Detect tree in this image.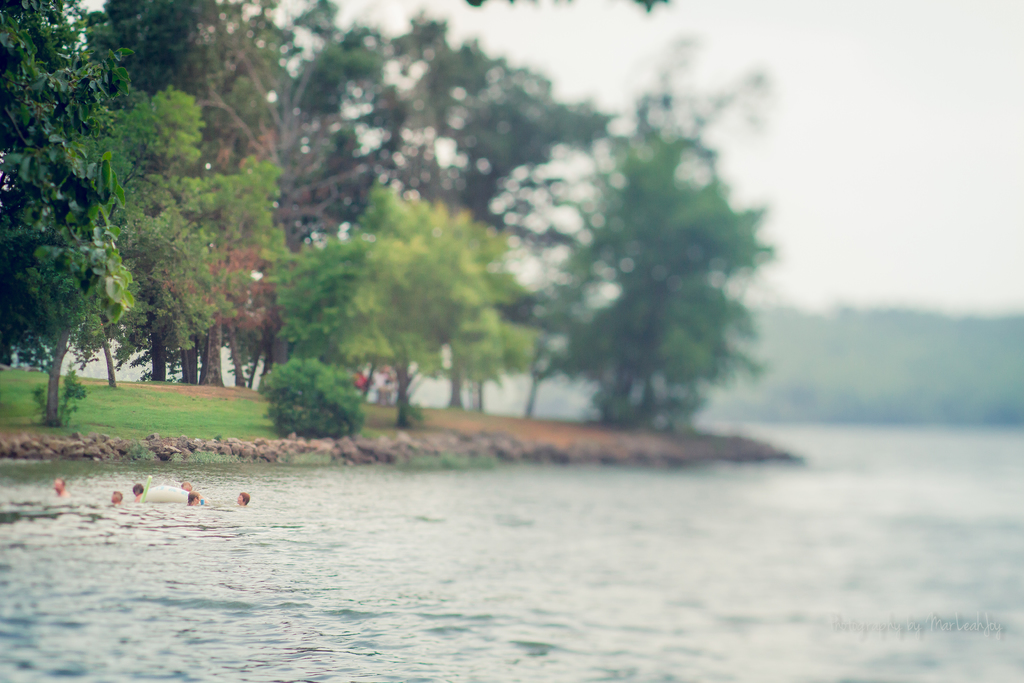
Detection: [x1=490, y1=29, x2=790, y2=431].
